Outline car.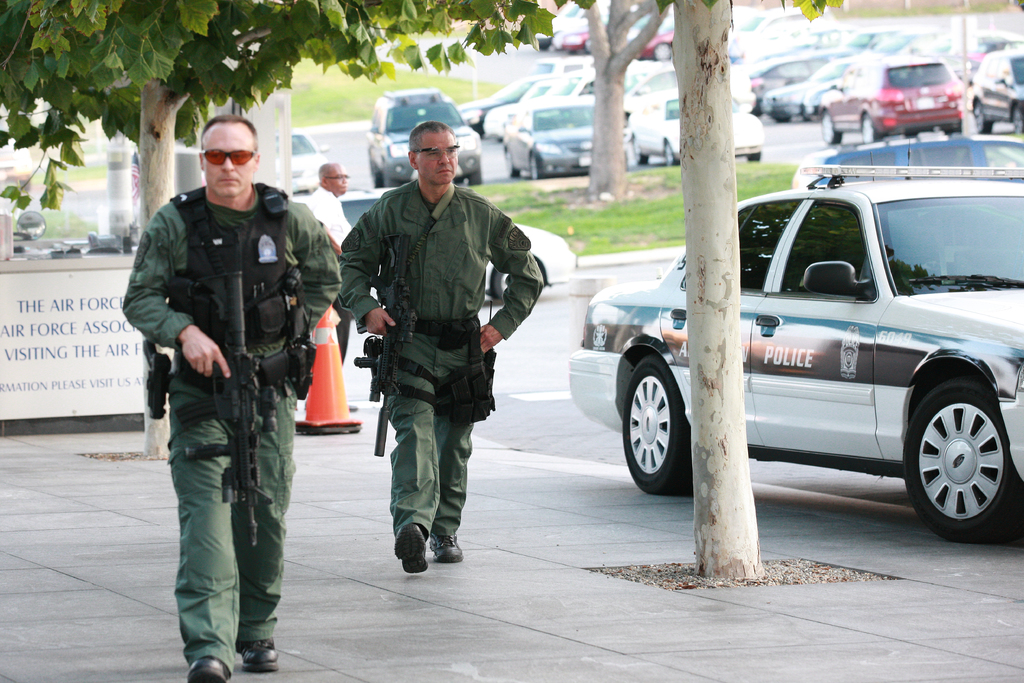
Outline: x1=793 y1=134 x2=1023 y2=193.
